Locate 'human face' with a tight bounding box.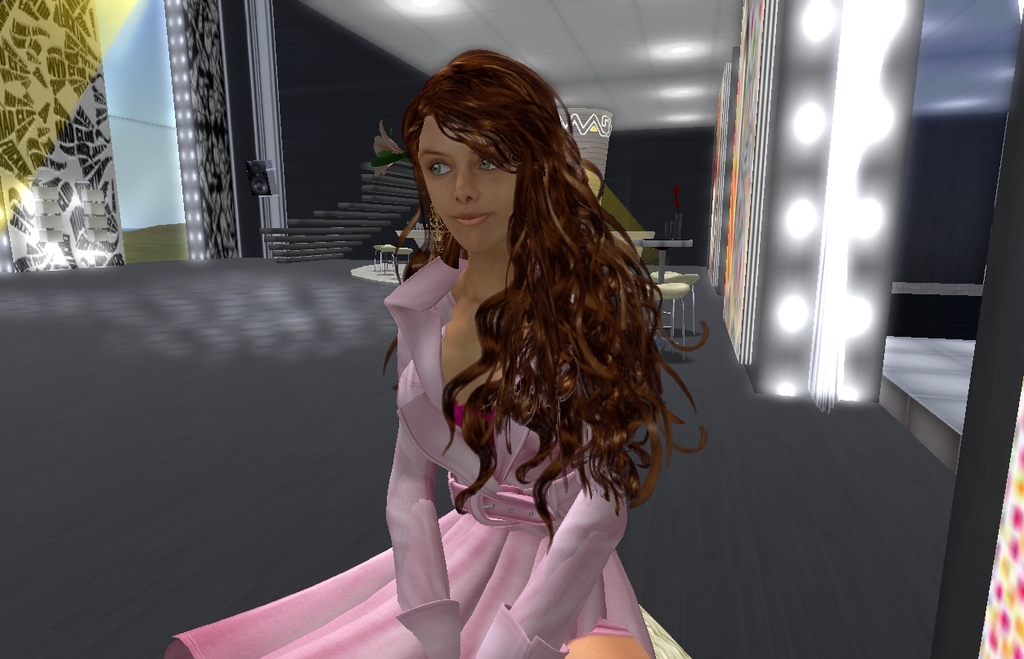
<bbox>417, 113, 519, 246</bbox>.
